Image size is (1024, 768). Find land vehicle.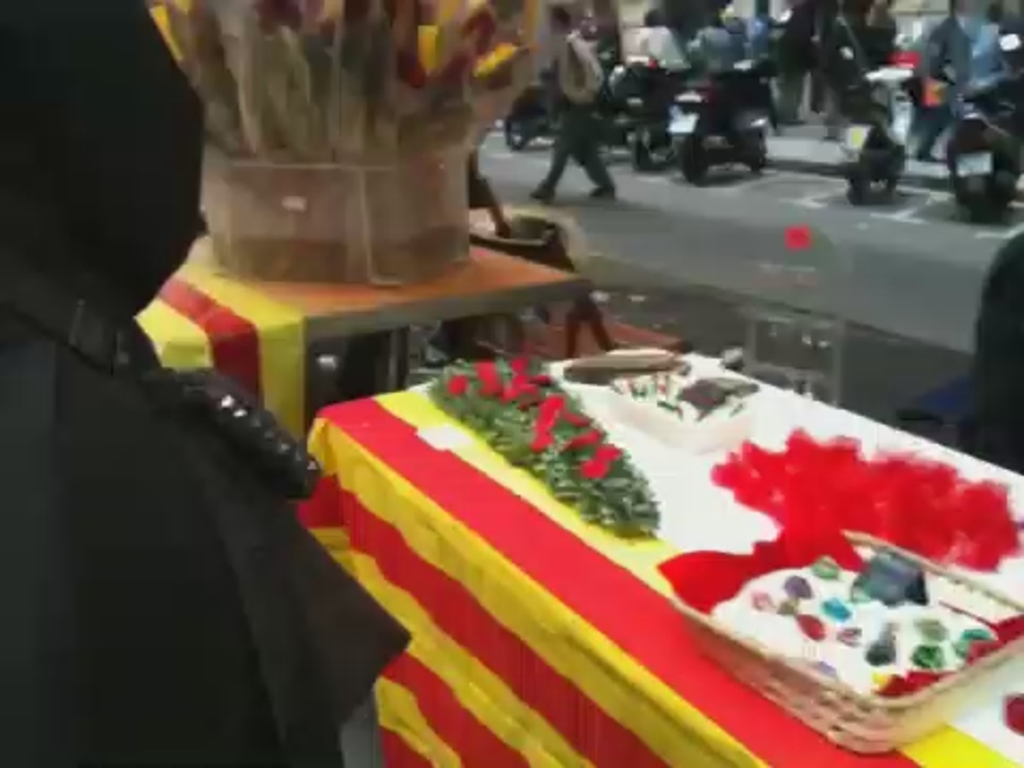
949:32:1022:213.
